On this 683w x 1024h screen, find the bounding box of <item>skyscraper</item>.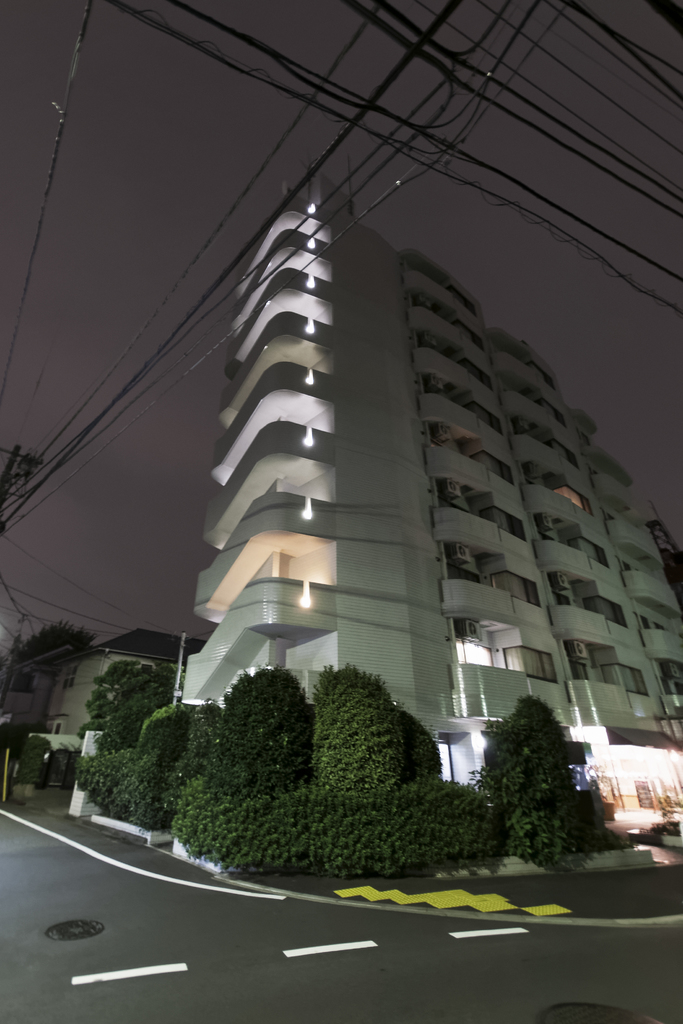
Bounding box: (x1=145, y1=214, x2=658, y2=822).
